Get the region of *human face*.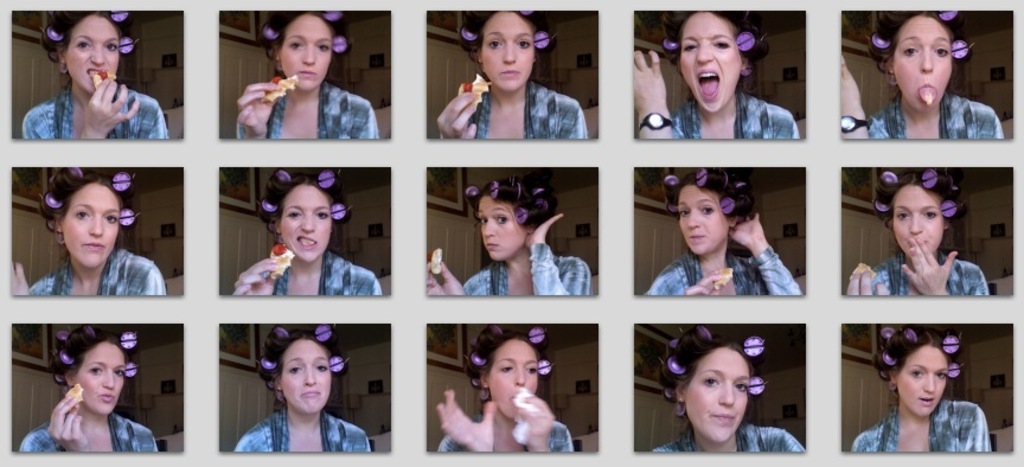
box=[473, 183, 533, 261].
